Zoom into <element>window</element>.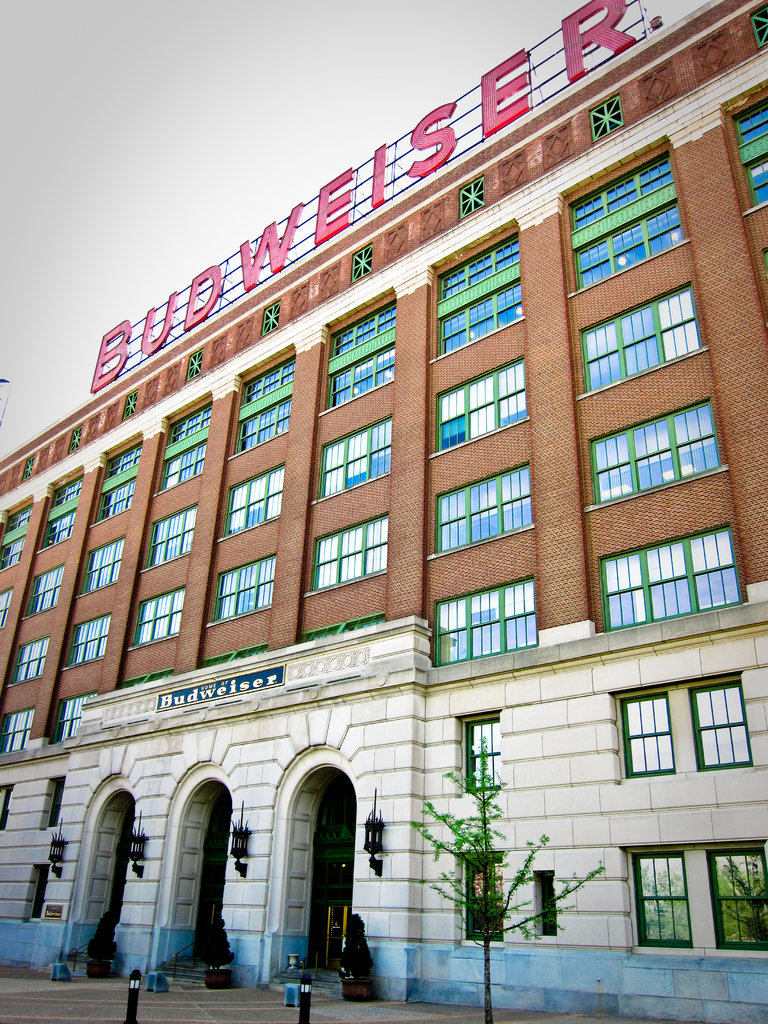
Zoom target: box=[132, 588, 183, 650].
